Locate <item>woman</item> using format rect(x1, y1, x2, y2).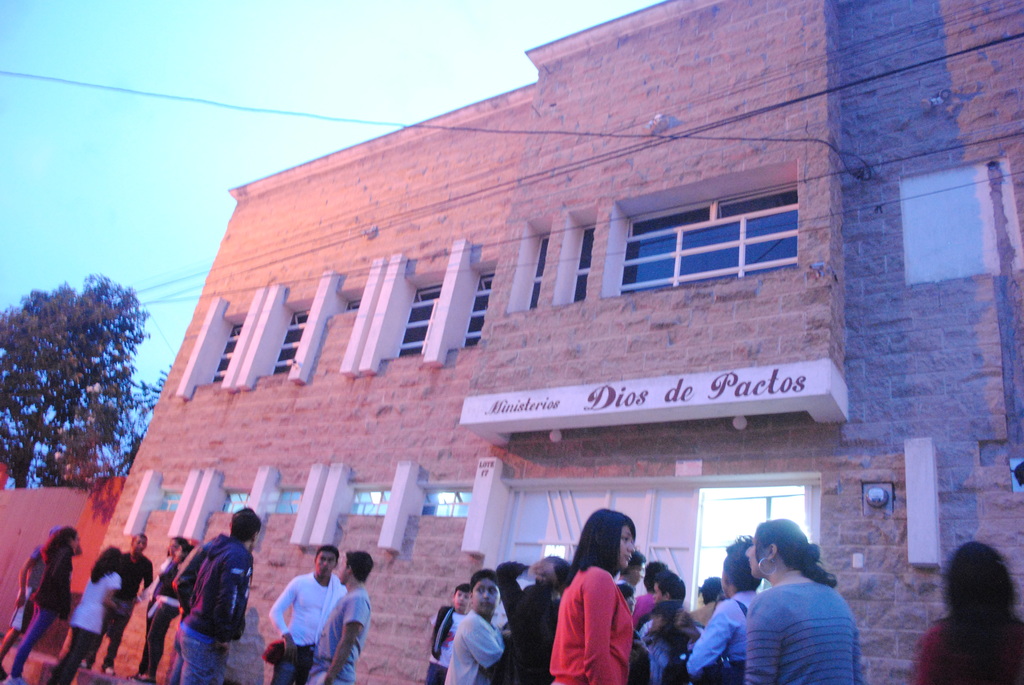
rect(131, 527, 193, 673).
